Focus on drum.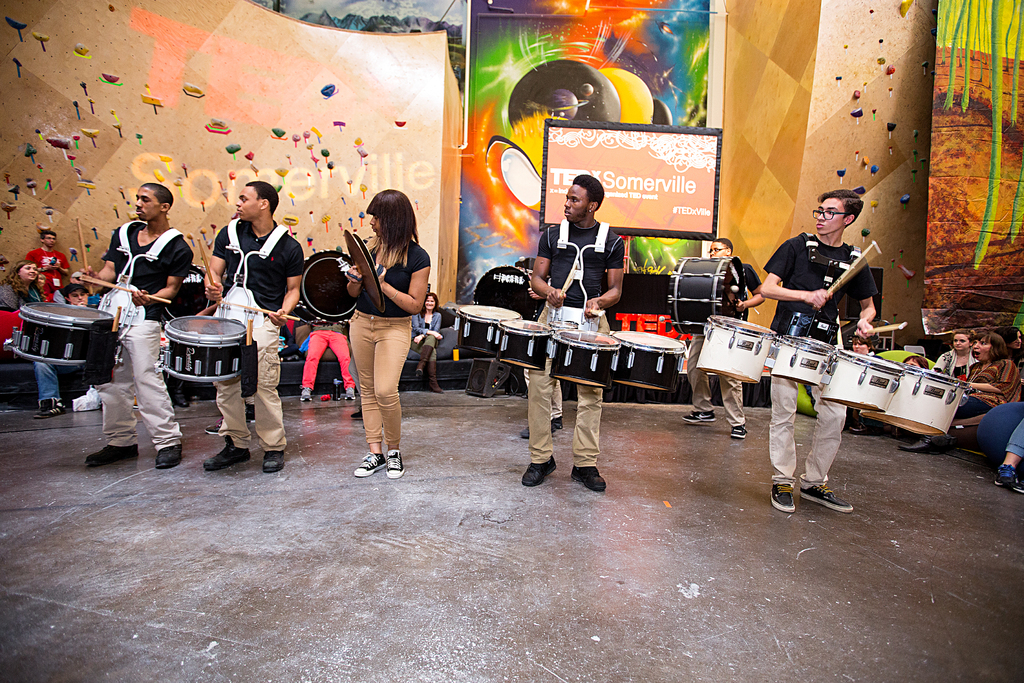
Focused at x1=666, y1=255, x2=751, y2=334.
